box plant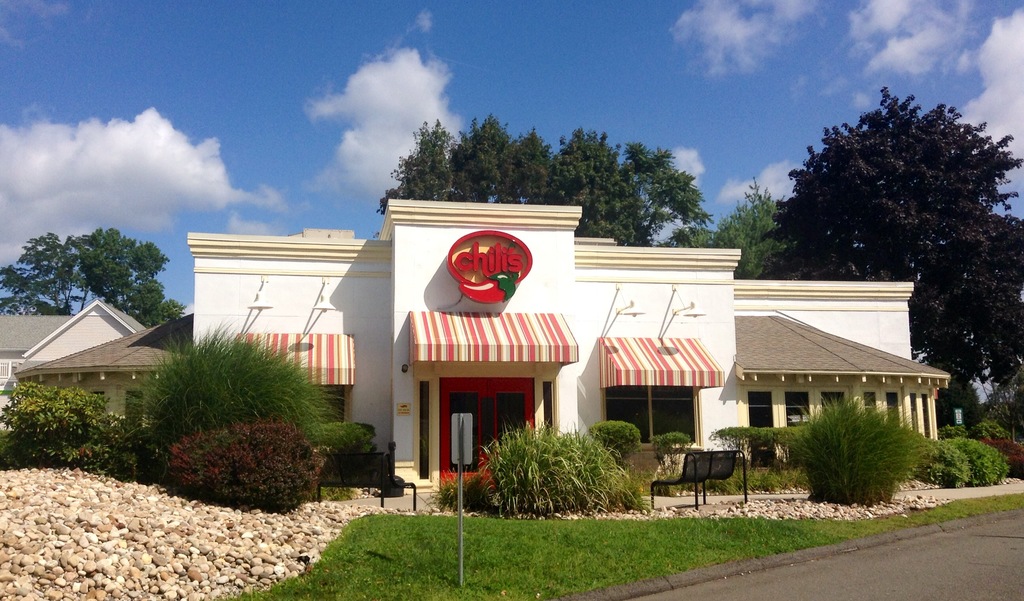
147:405:329:518
